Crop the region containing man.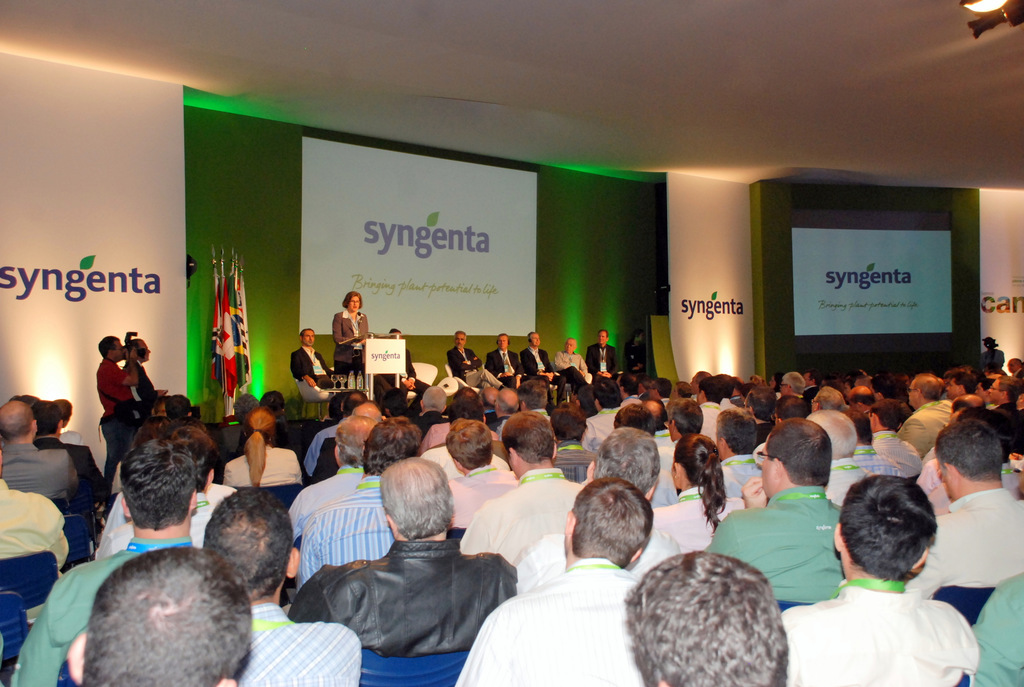
Crop region: box=[521, 329, 569, 395].
